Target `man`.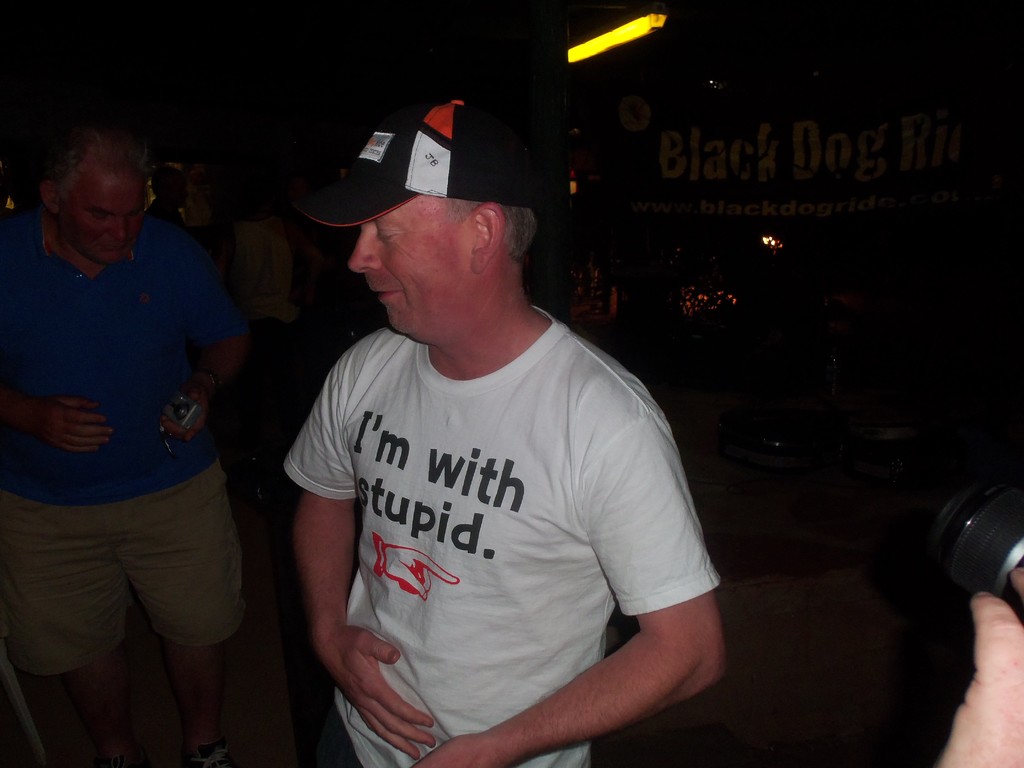
Target region: region(152, 164, 194, 244).
